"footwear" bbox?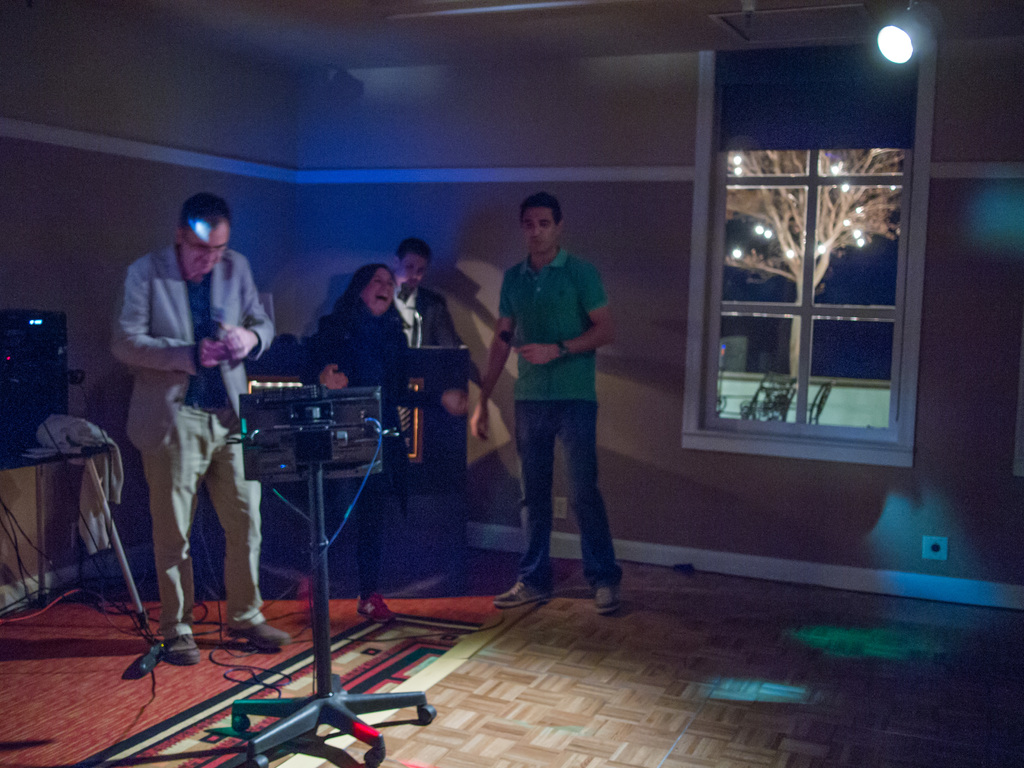
110,630,192,694
